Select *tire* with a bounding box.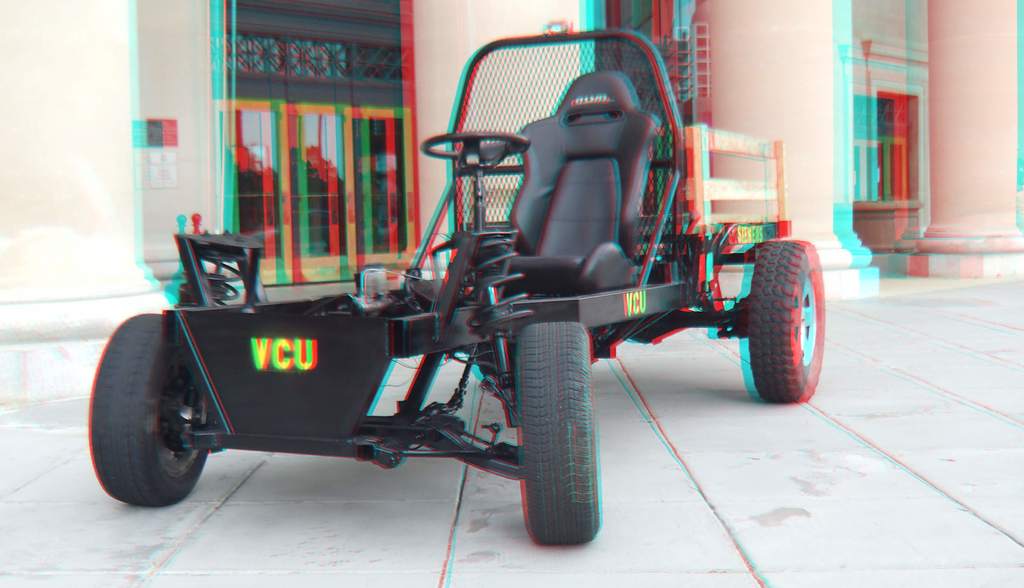
region(86, 309, 211, 507).
